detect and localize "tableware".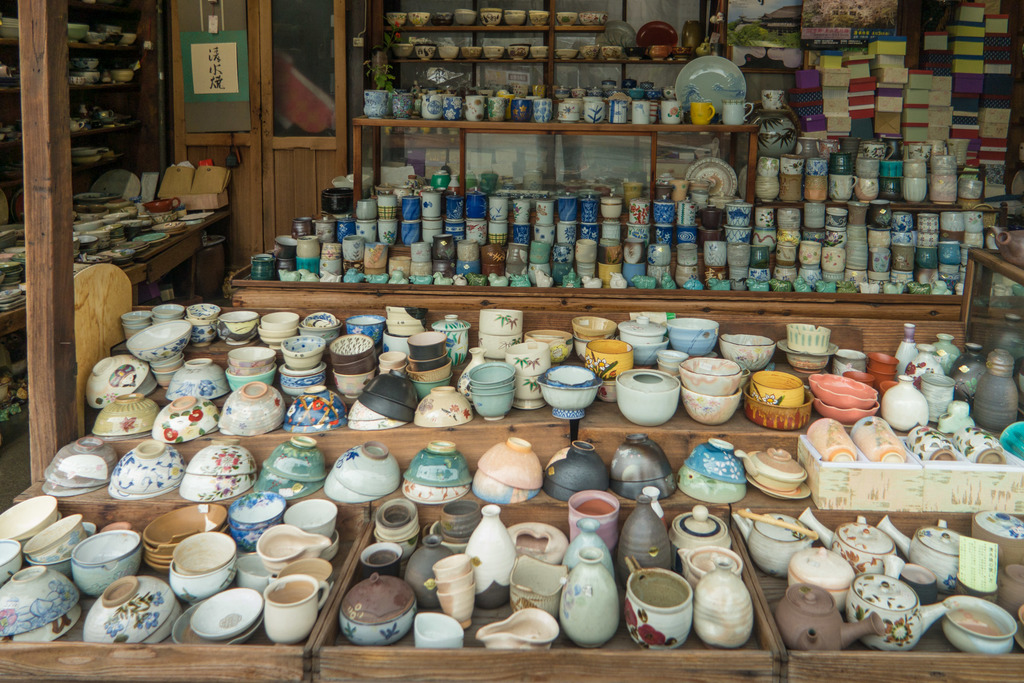
Localized at (321,259,341,277).
